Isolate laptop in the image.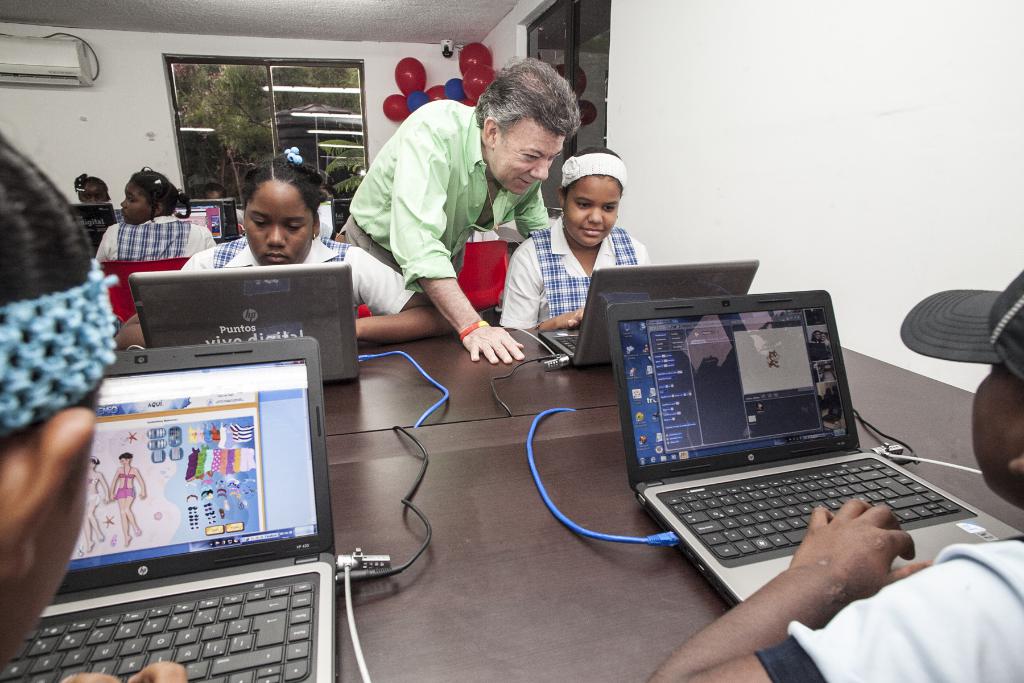
Isolated region: 0 333 337 682.
